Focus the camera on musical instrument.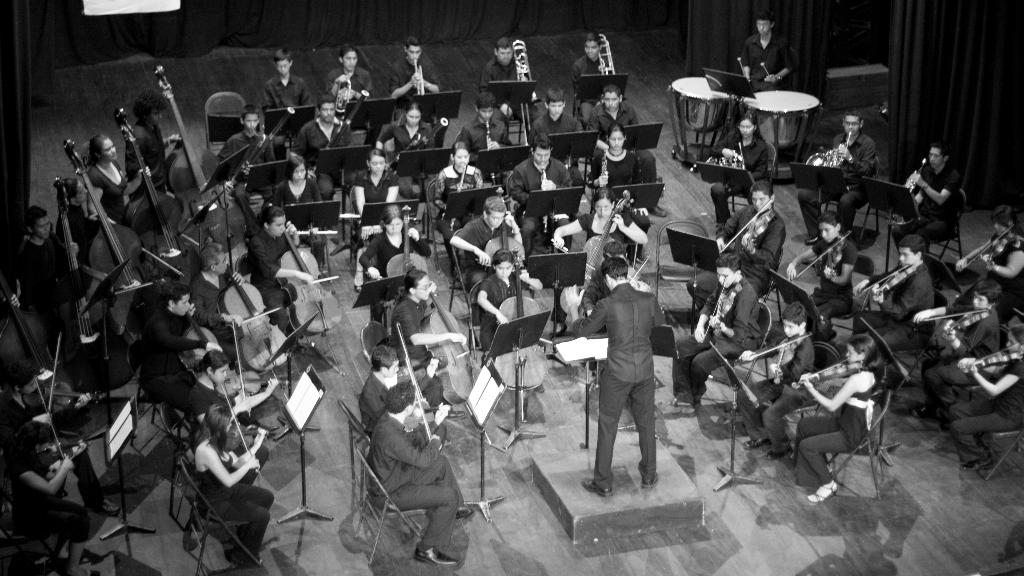
Focus region: x1=628, y1=251, x2=649, y2=292.
